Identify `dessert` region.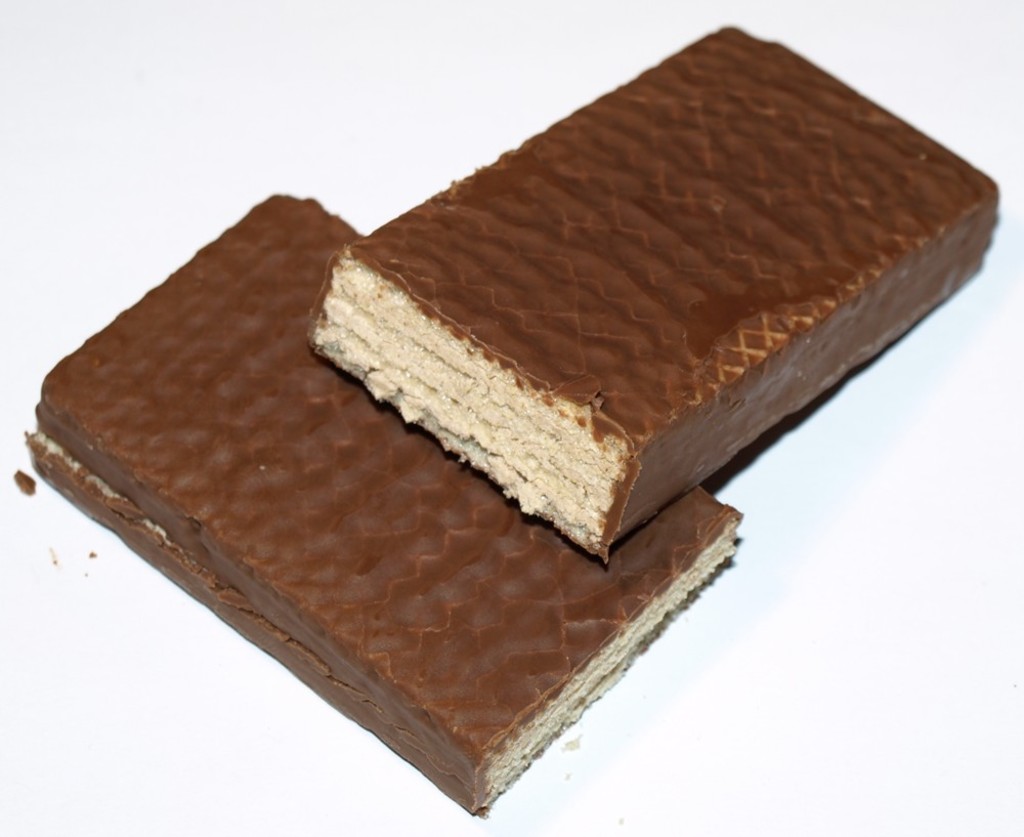
Region: left=12, top=193, right=736, bottom=814.
